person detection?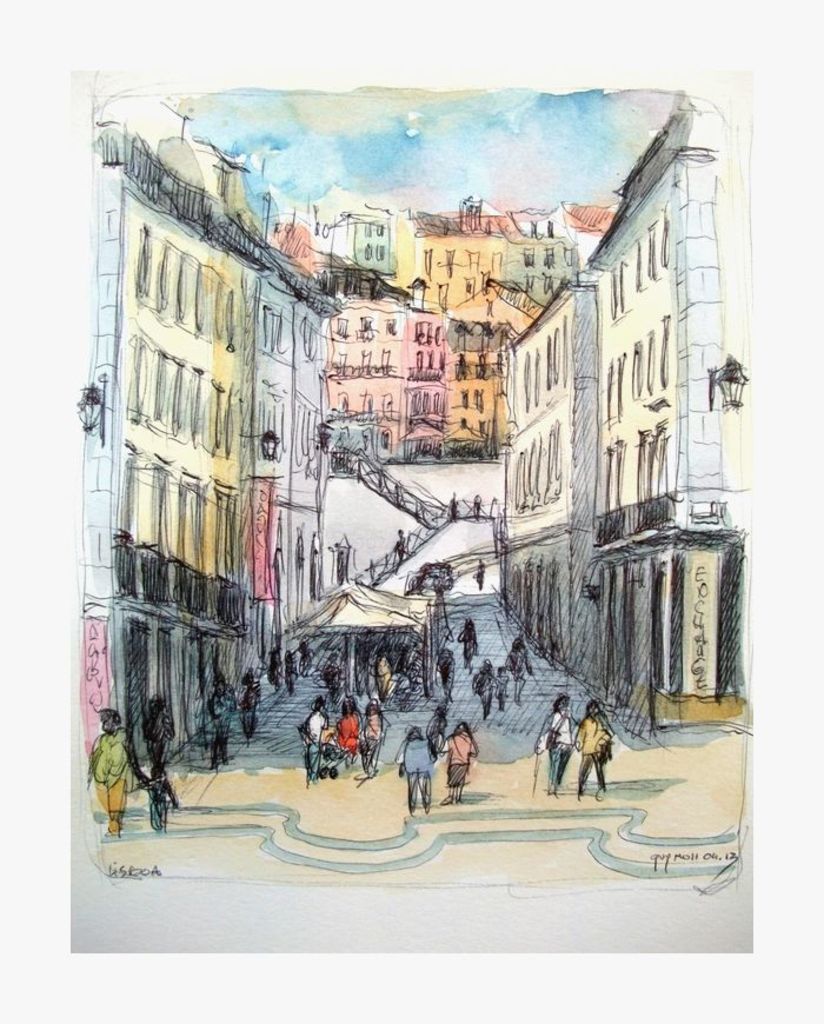
506/632/532/699
